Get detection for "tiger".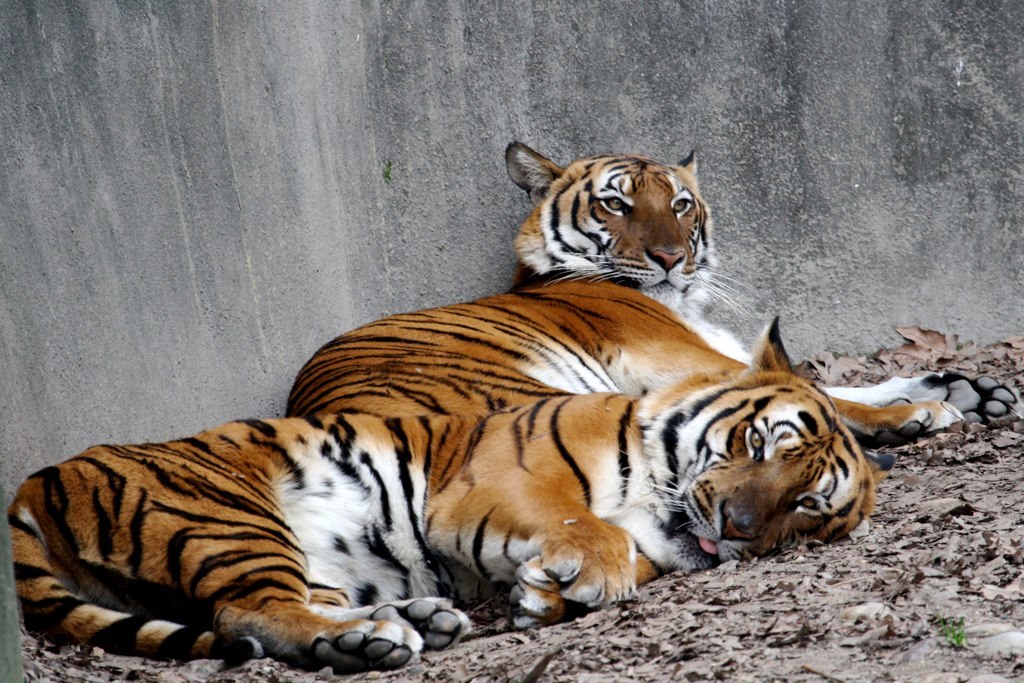
Detection: bbox=[281, 145, 1023, 450].
